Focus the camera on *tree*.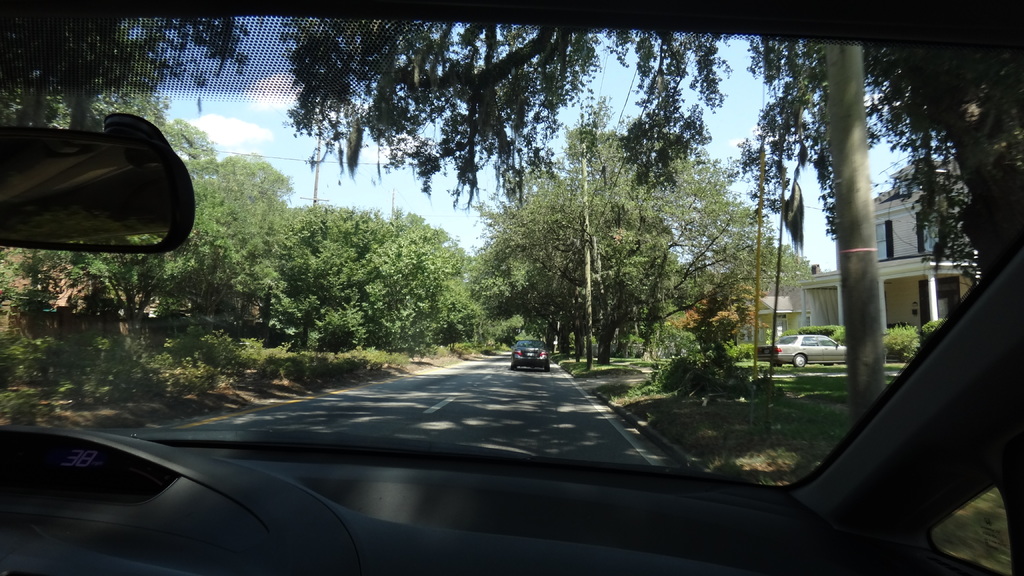
Focus region: <bbox>485, 93, 790, 377</bbox>.
